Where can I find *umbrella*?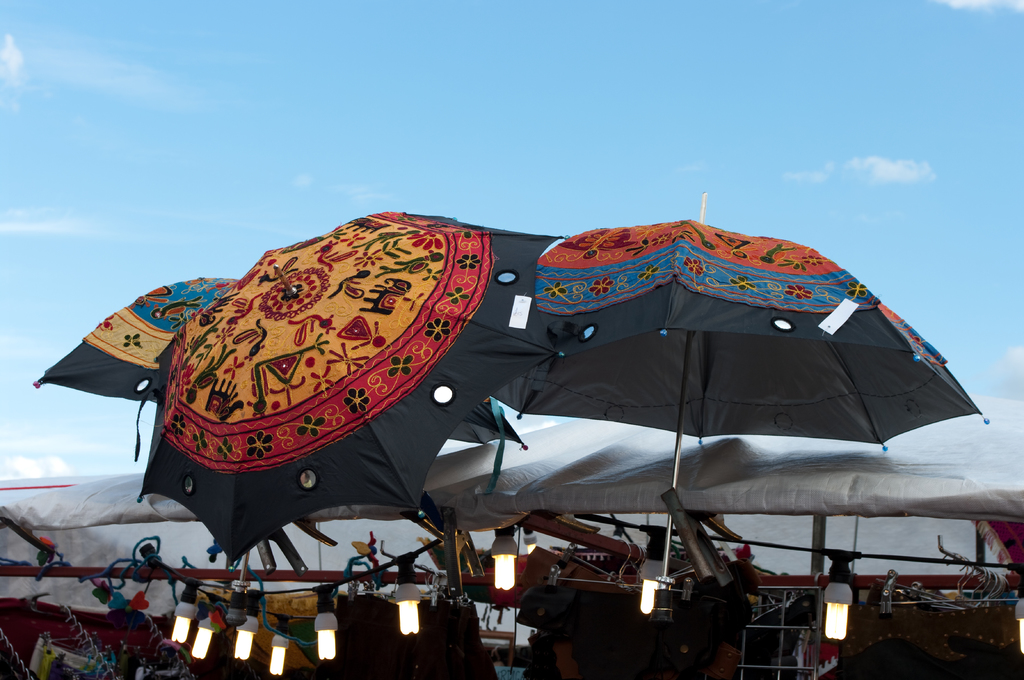
You can find it at <box>32,276,524,626</box>.
